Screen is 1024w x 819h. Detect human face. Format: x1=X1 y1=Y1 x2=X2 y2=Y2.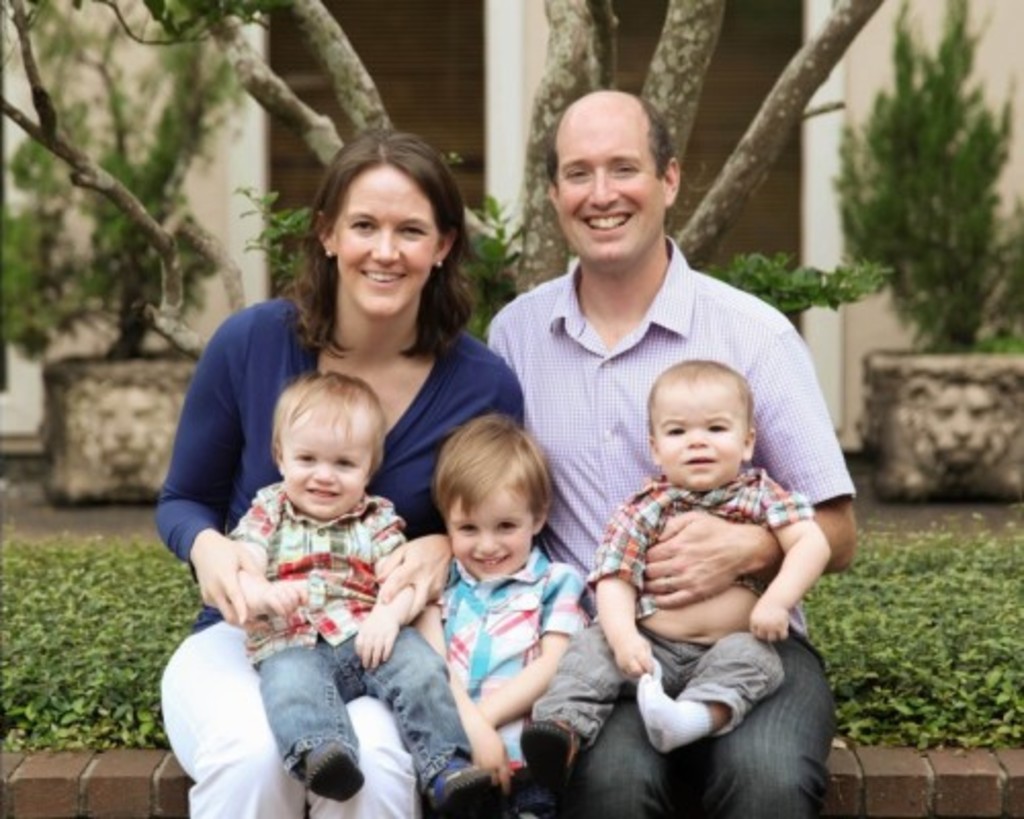
x1=444 y1=475 x2=535 y2=577.
